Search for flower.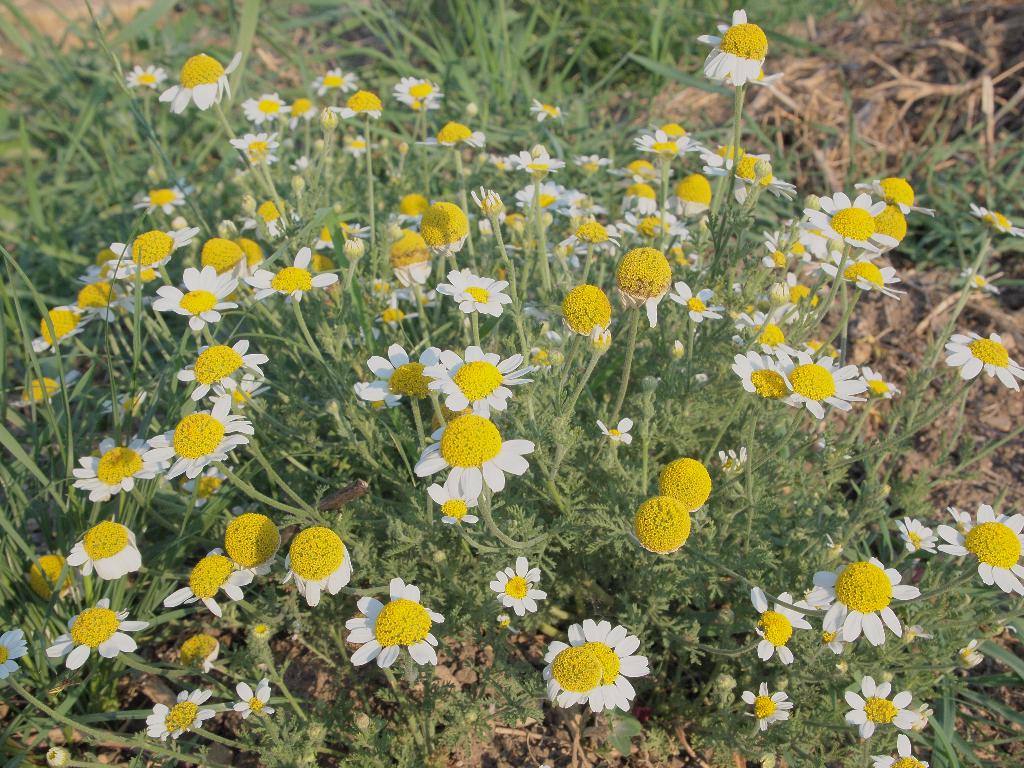
Found at <region>426, 349, 534, 413</region>.
